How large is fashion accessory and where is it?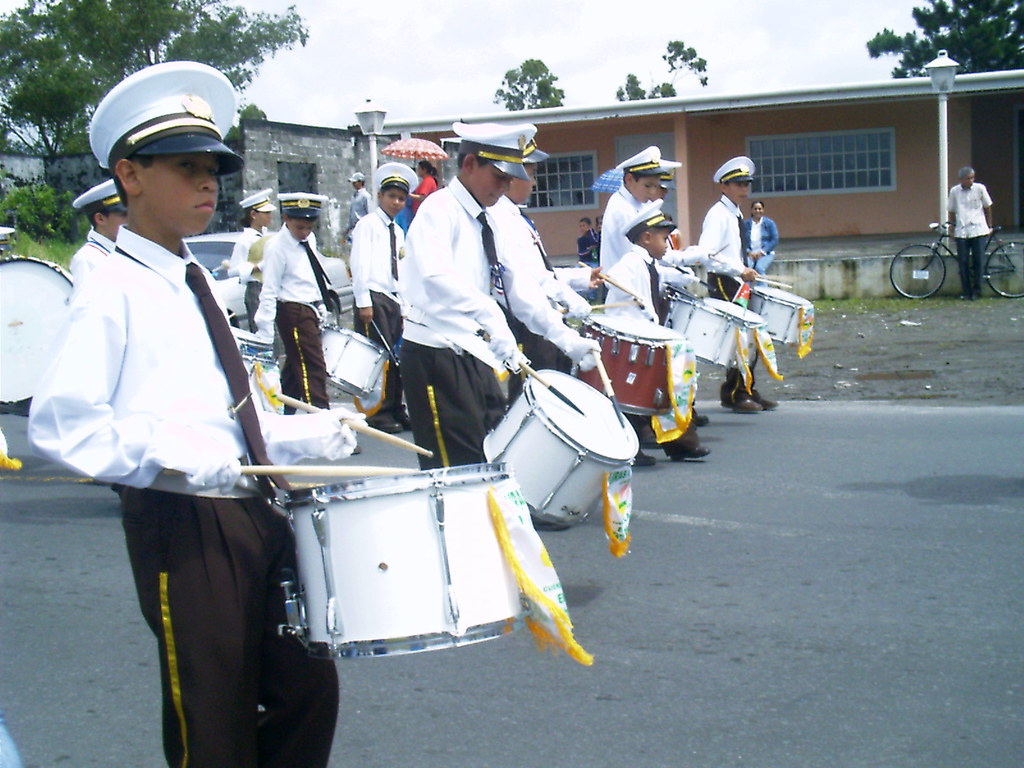
Bounding box: bbox=[736, 219, 752, 269].
